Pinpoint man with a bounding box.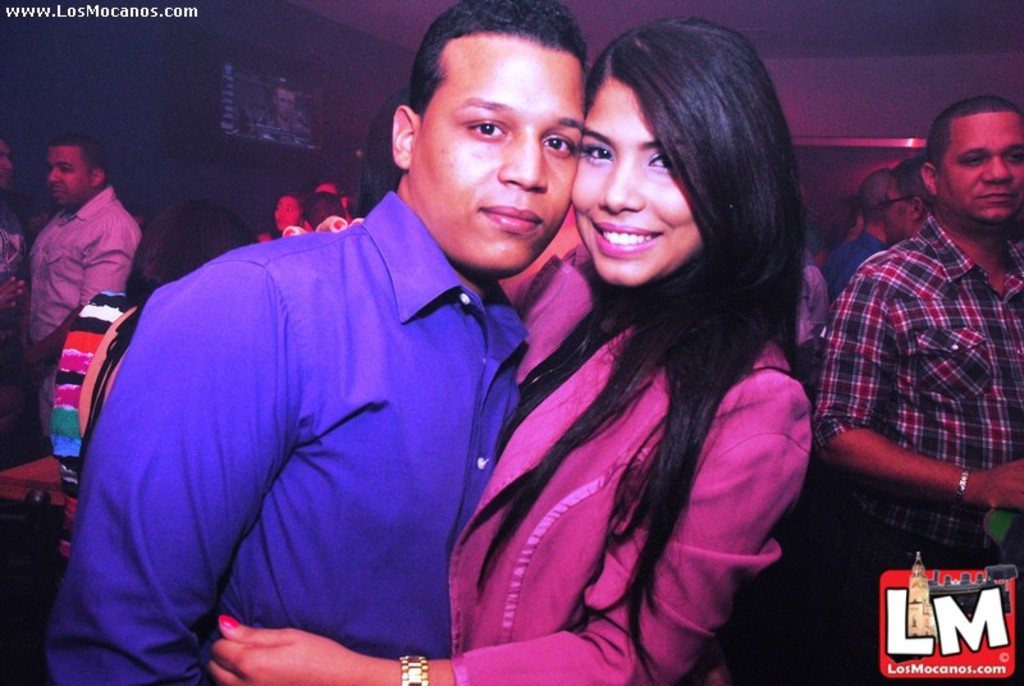
[left=827, top=68, right=1018, bottom=587].
